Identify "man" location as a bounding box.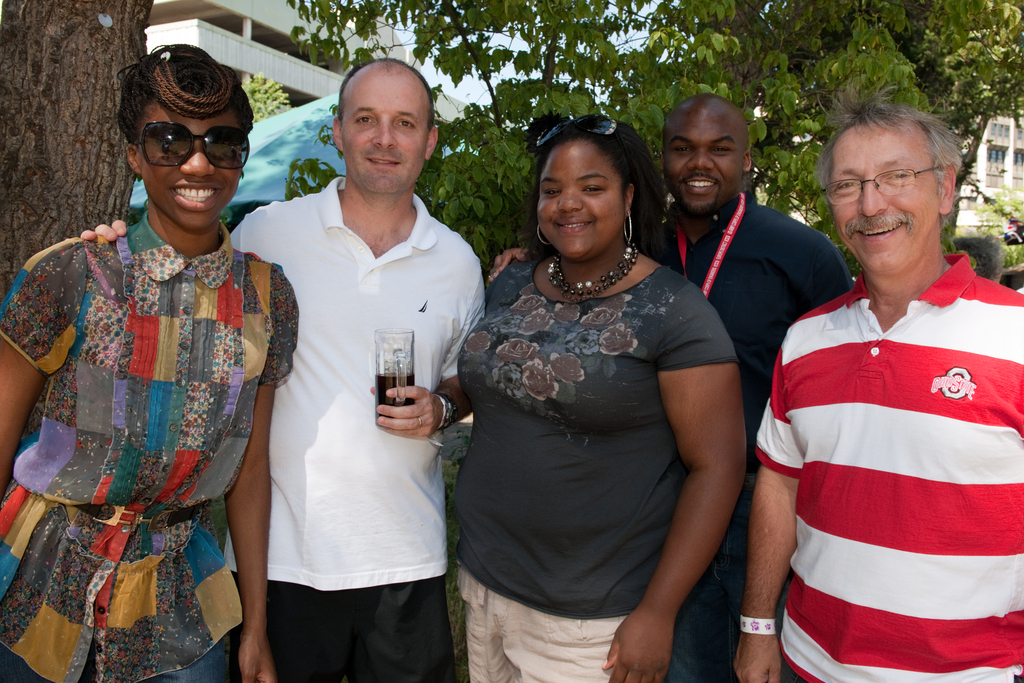
box(480, 90, 863, 682).
